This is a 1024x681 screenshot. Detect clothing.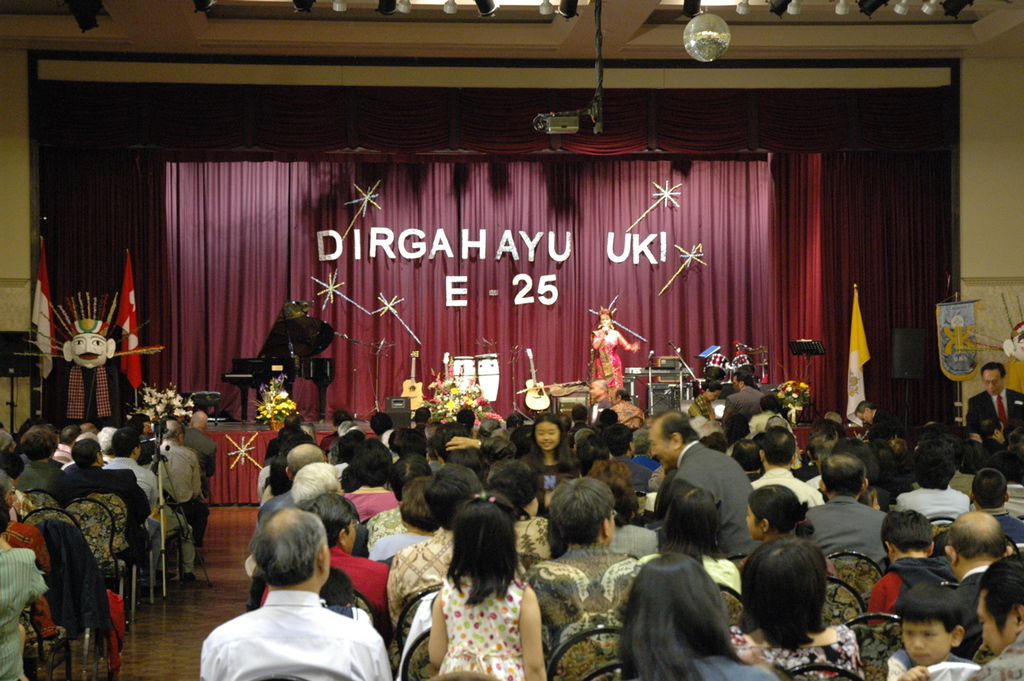
select_region(351, 489, 399, 514).
